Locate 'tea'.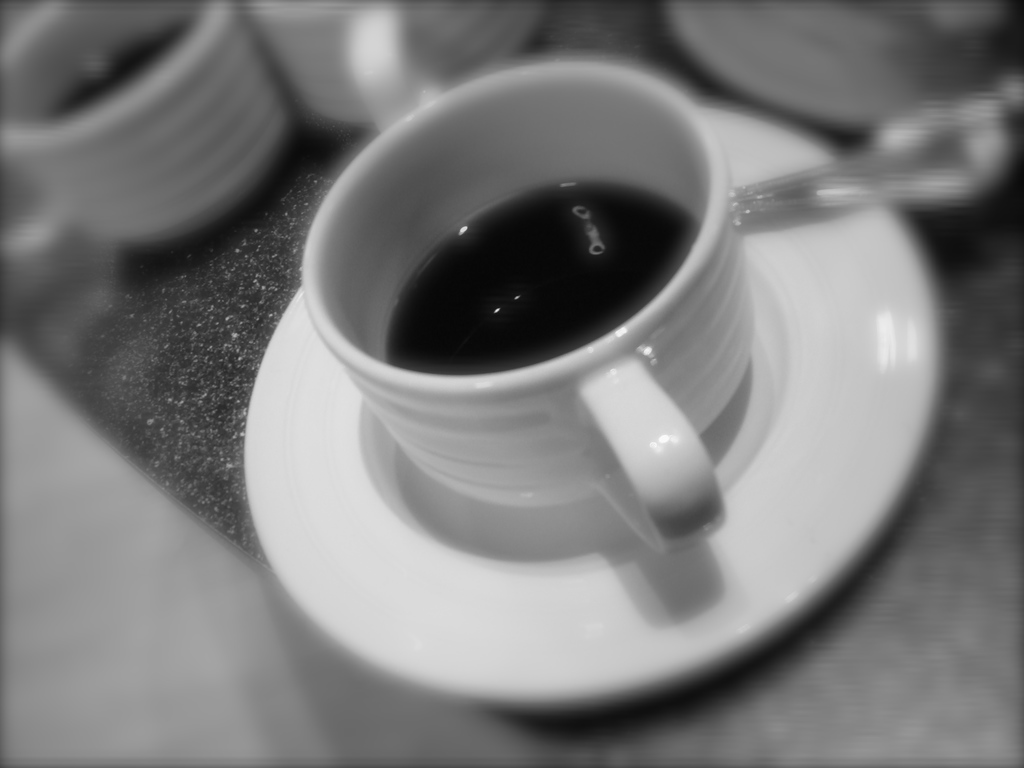
Bounding box: 381:188:701:367.
